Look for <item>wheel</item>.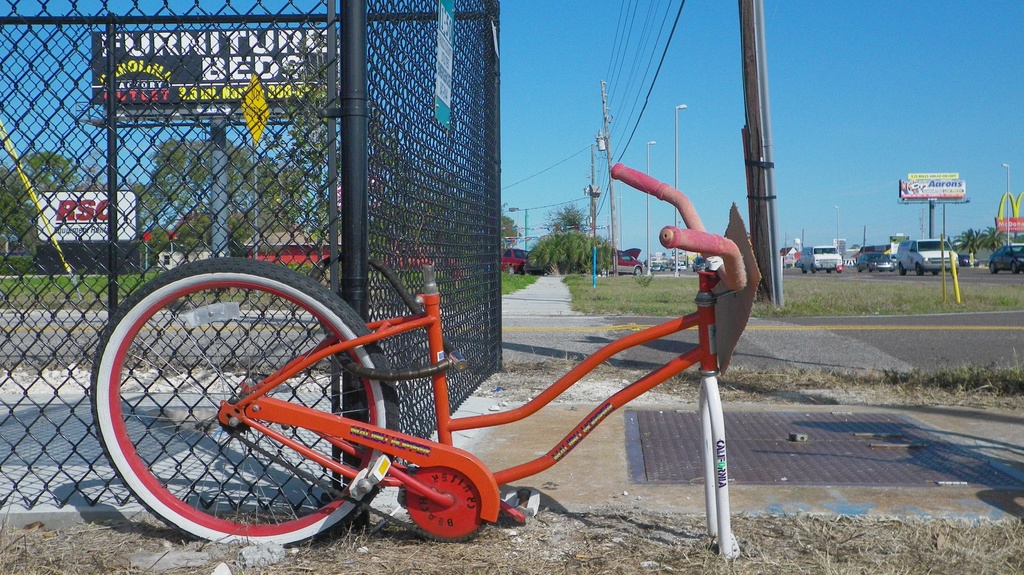
Found: x1=634, y1=265, x2=643, y2=279.
